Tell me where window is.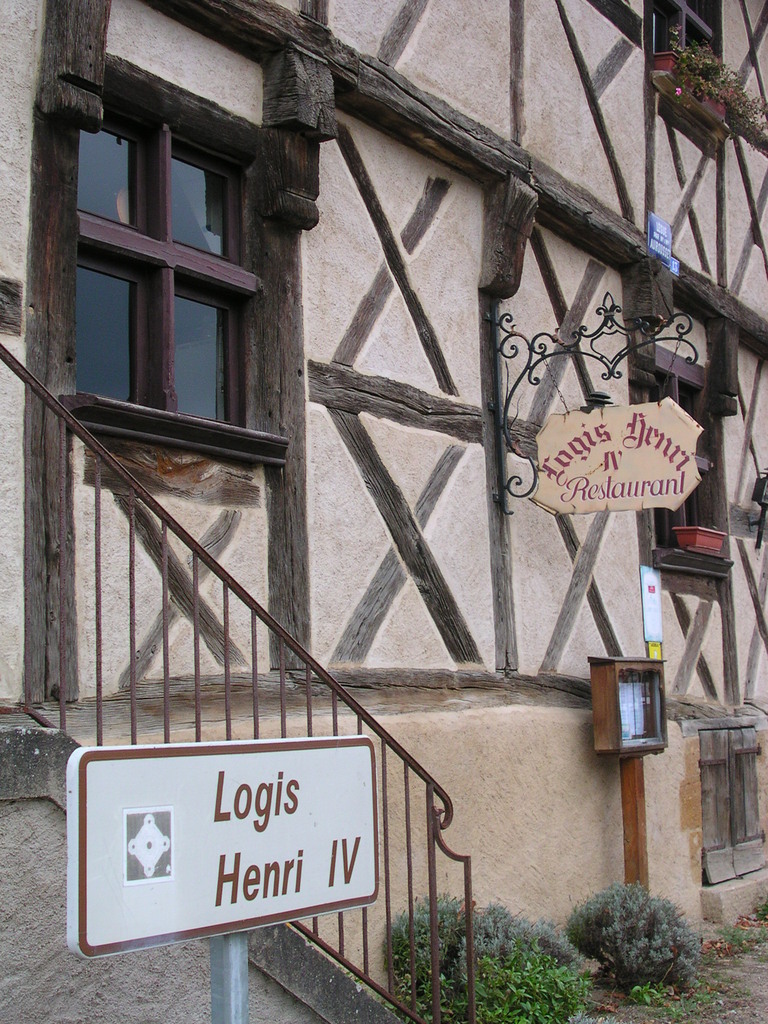
window is at select_region(641, 0, 721, 65).
